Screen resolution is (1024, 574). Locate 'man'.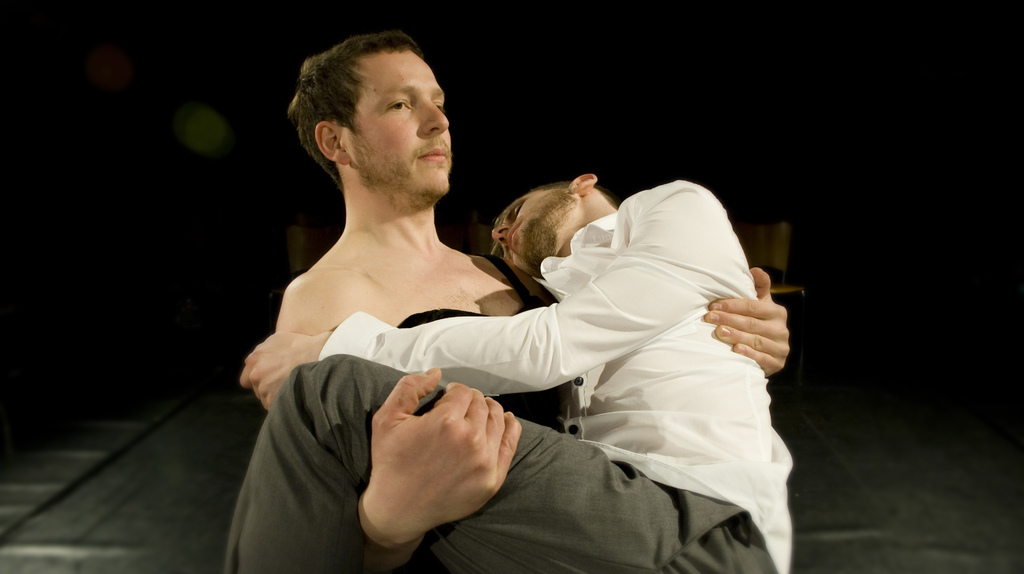
select_region(219, 171, 791, 573).
